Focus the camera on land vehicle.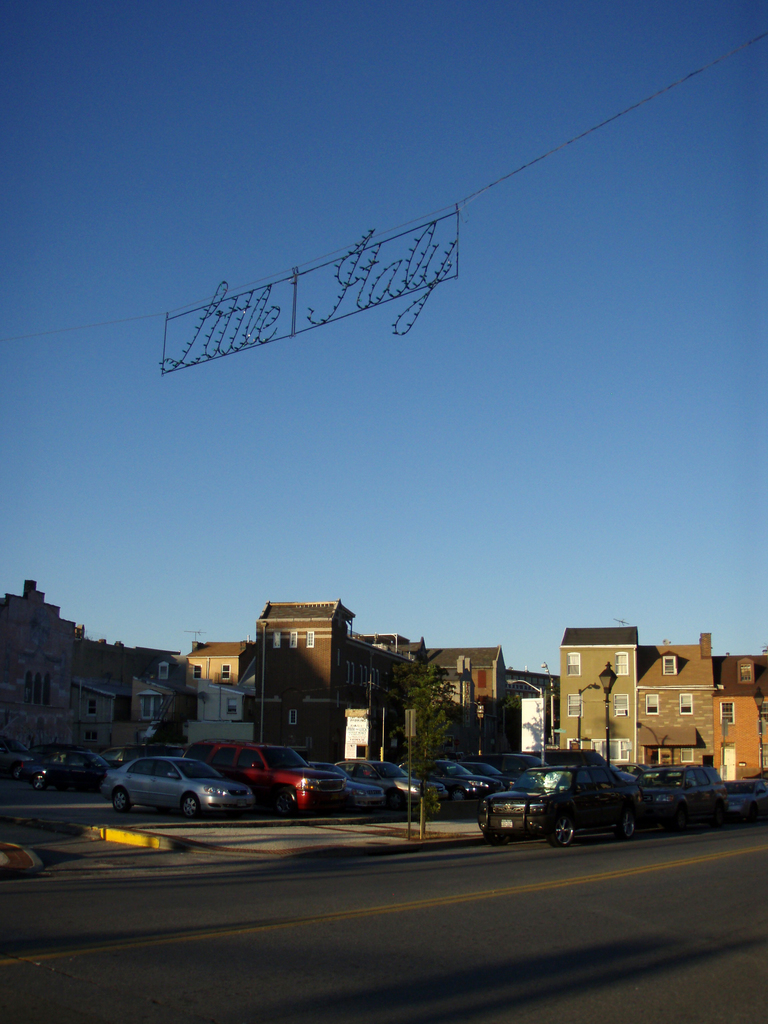
Focus region: 181,745,349,817.
